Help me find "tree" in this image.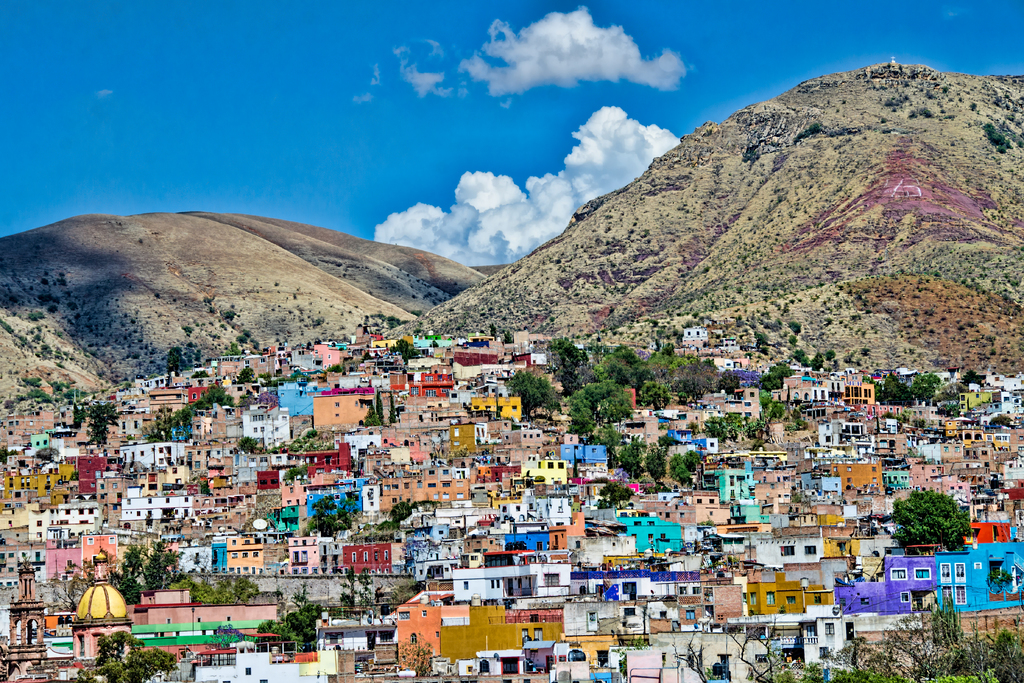
Found it: pyautogui.locateOnScreen(591, 425, 621, 453).
